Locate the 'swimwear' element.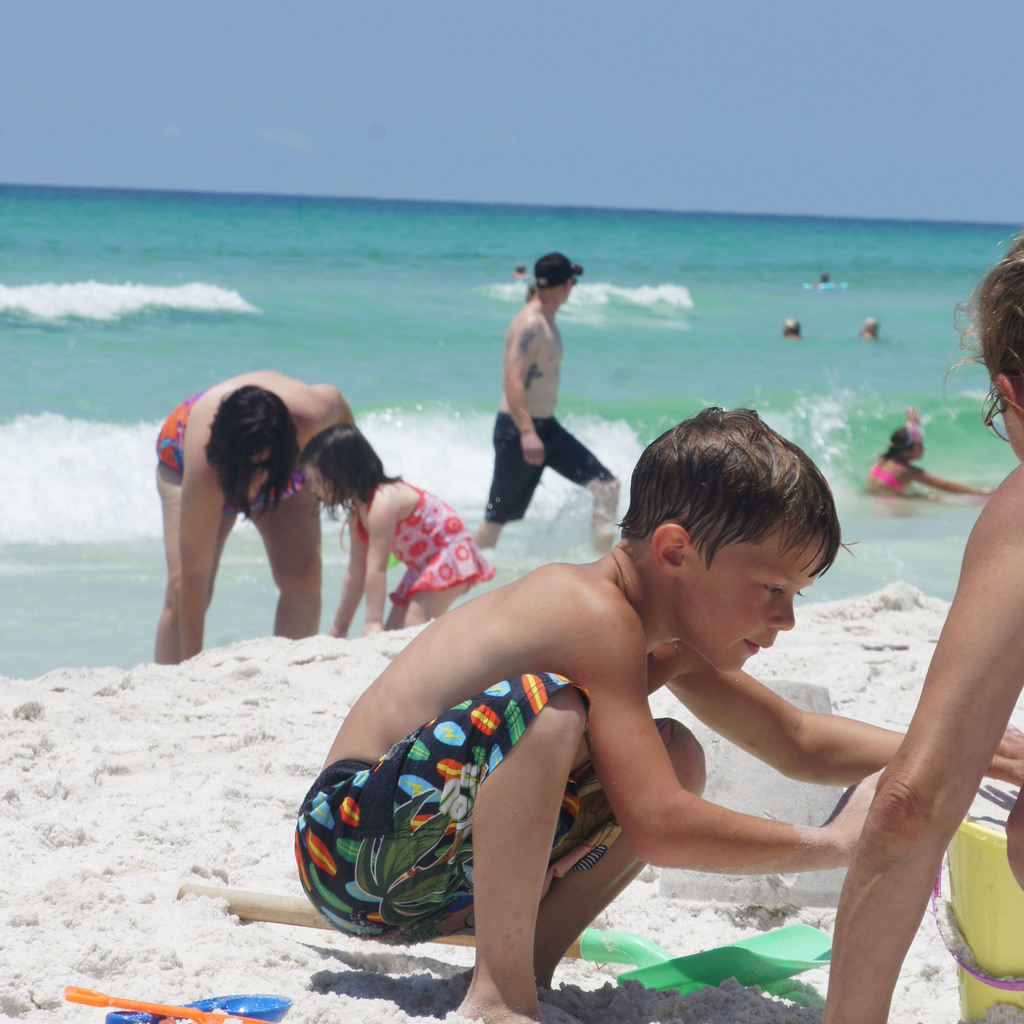
Element bbox: [x1=485, y1=406, x2=611, y2=527].
